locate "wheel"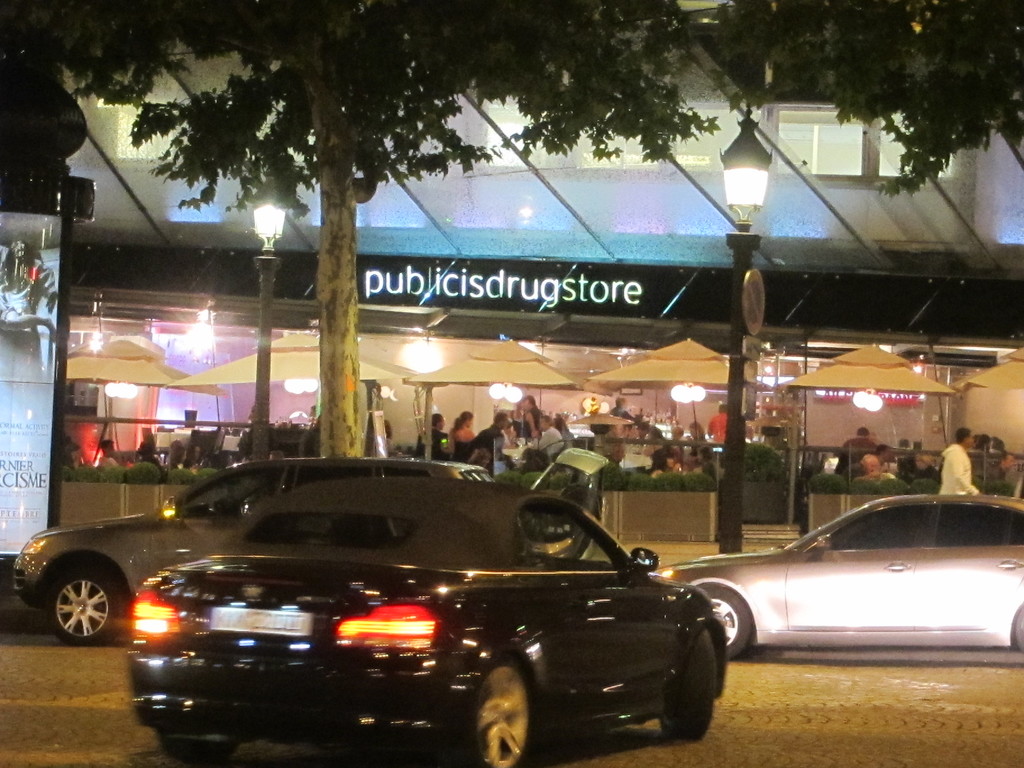
42, 560, 124, 644
